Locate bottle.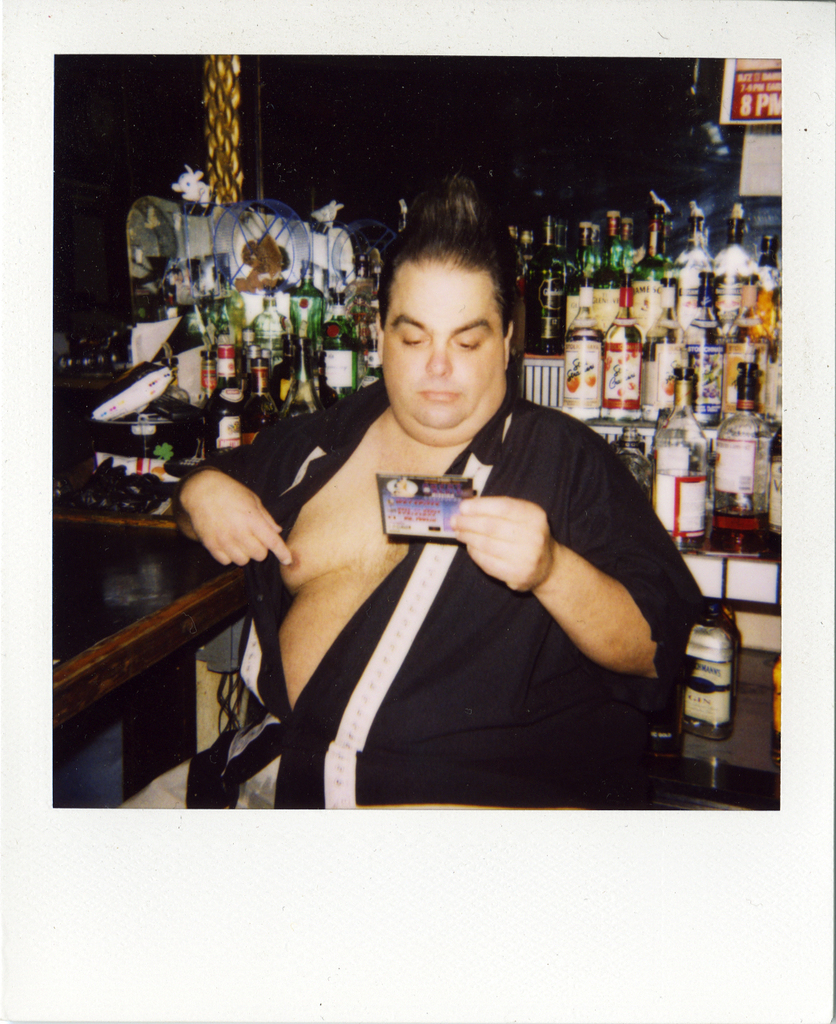
Bounding box: bbox=(766, 656, 796, 756).
